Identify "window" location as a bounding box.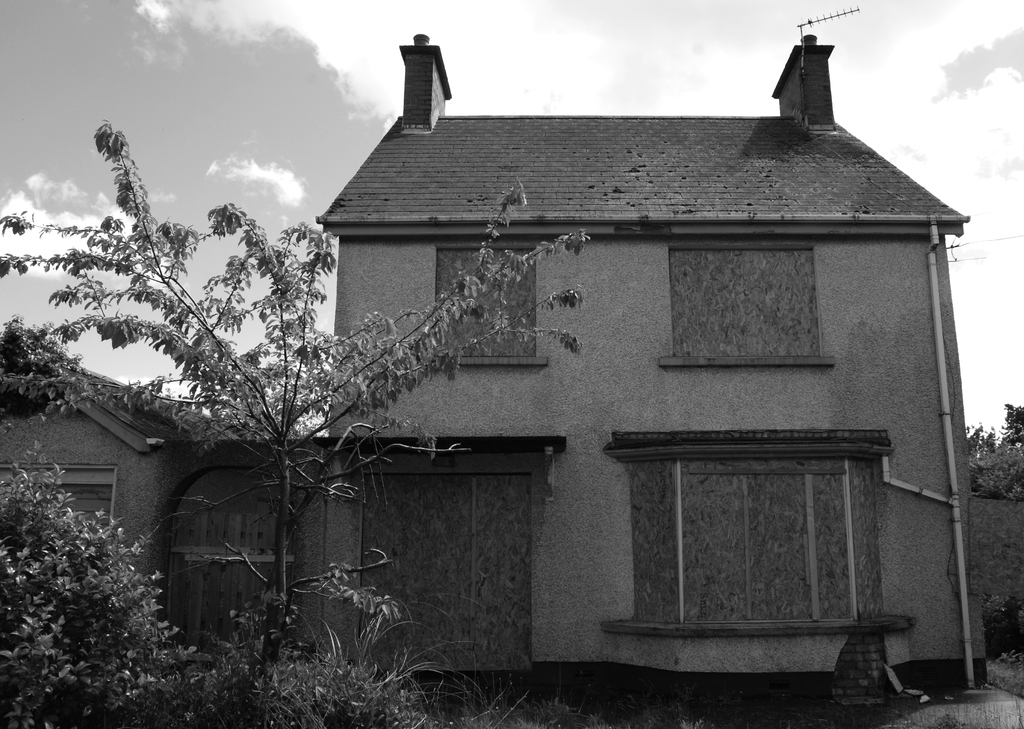
pyautogui.locateOnScreen(602, 431, 913, 625).
